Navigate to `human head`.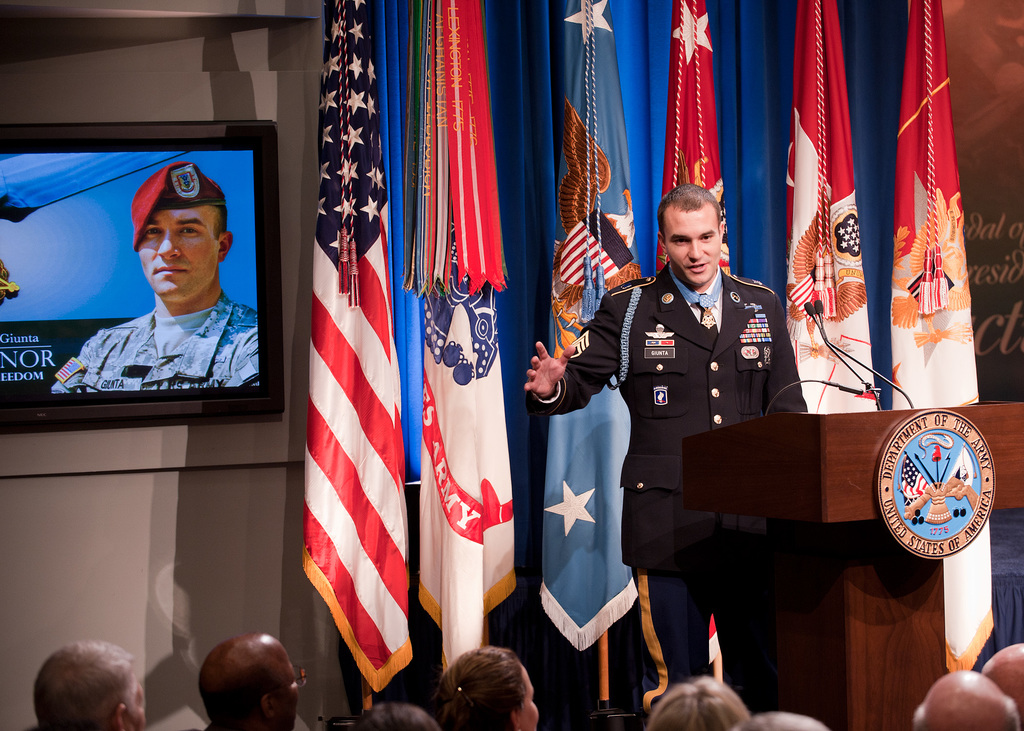
Navigation target: x1=193, y1=634, x2=299, y2=730.
